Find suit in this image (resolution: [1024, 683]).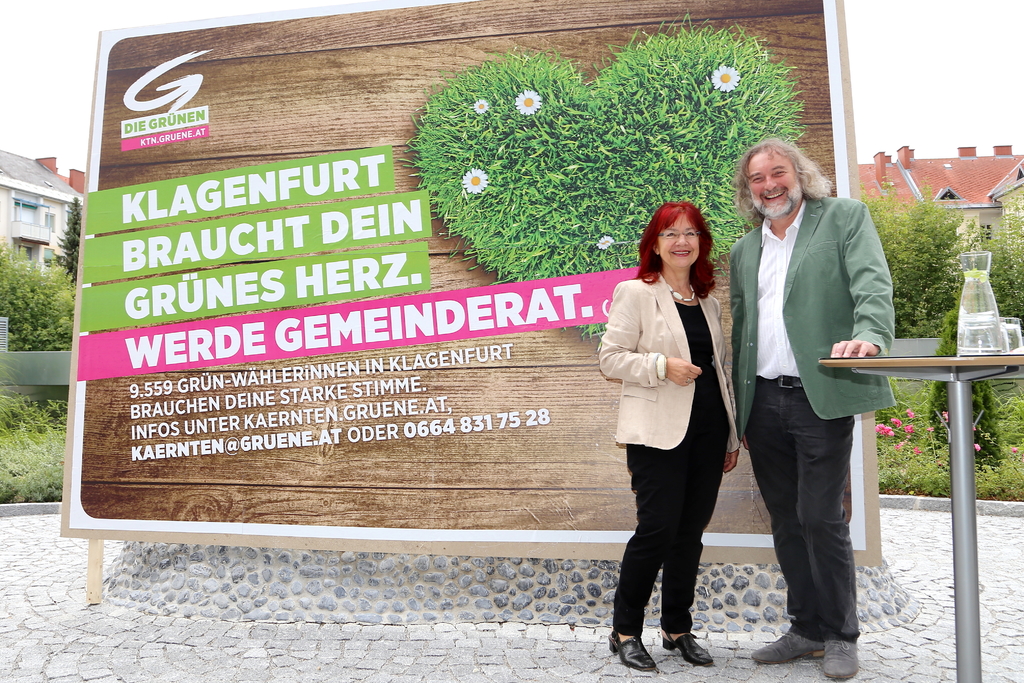
bbox=(737, 127, 900, 646).
